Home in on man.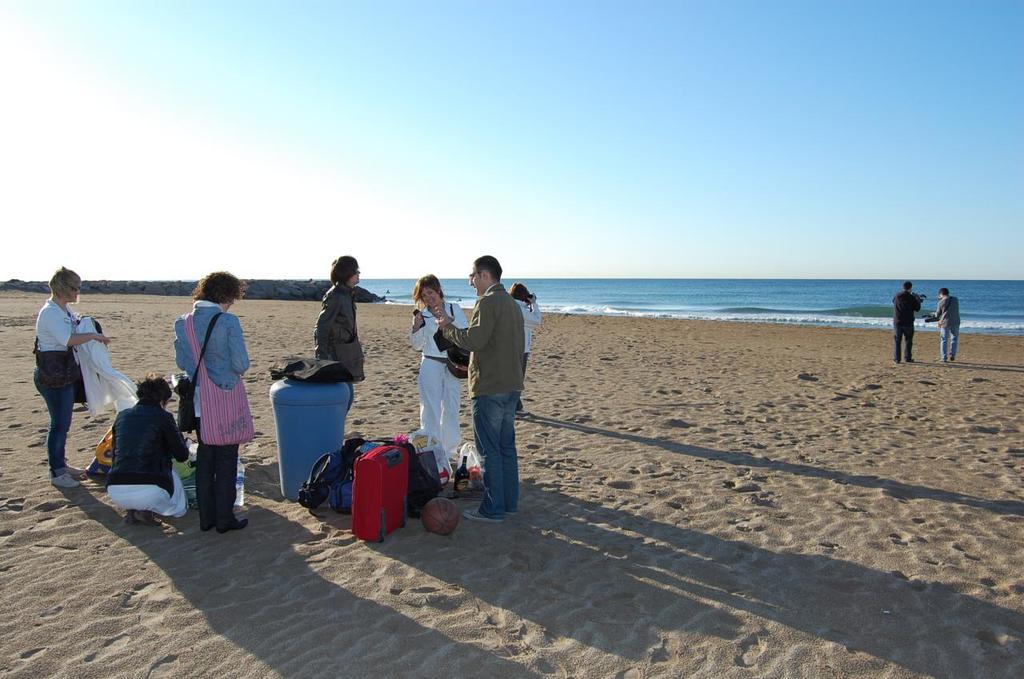
Homed in at bbox=[431, 247, 522, 538].
